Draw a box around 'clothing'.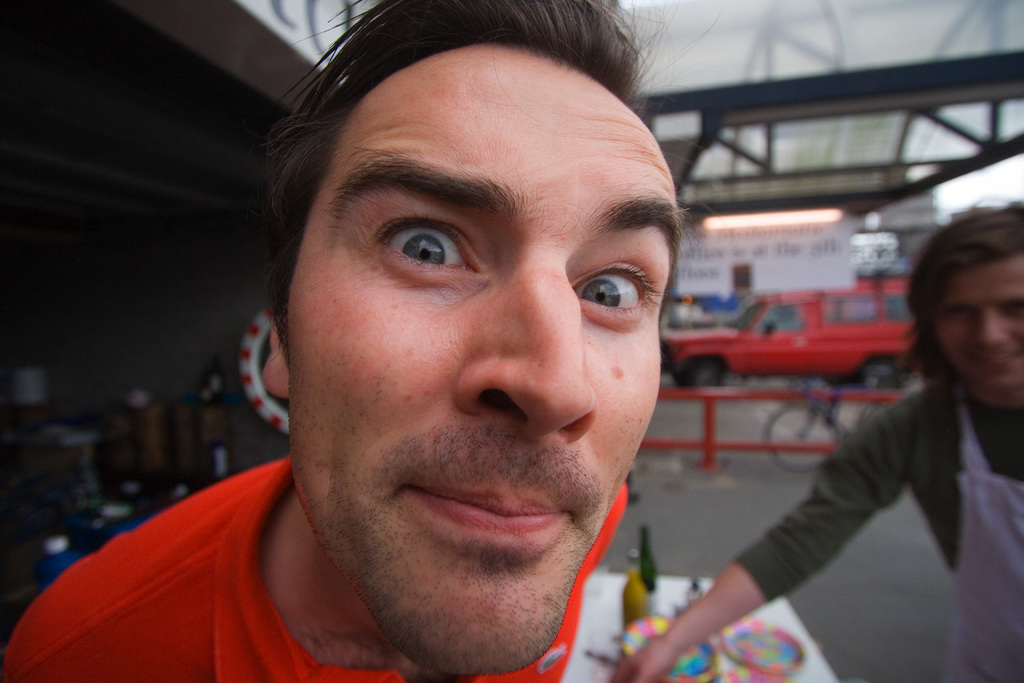
<bbox>688, 304, 1021, 629</bbox>.
